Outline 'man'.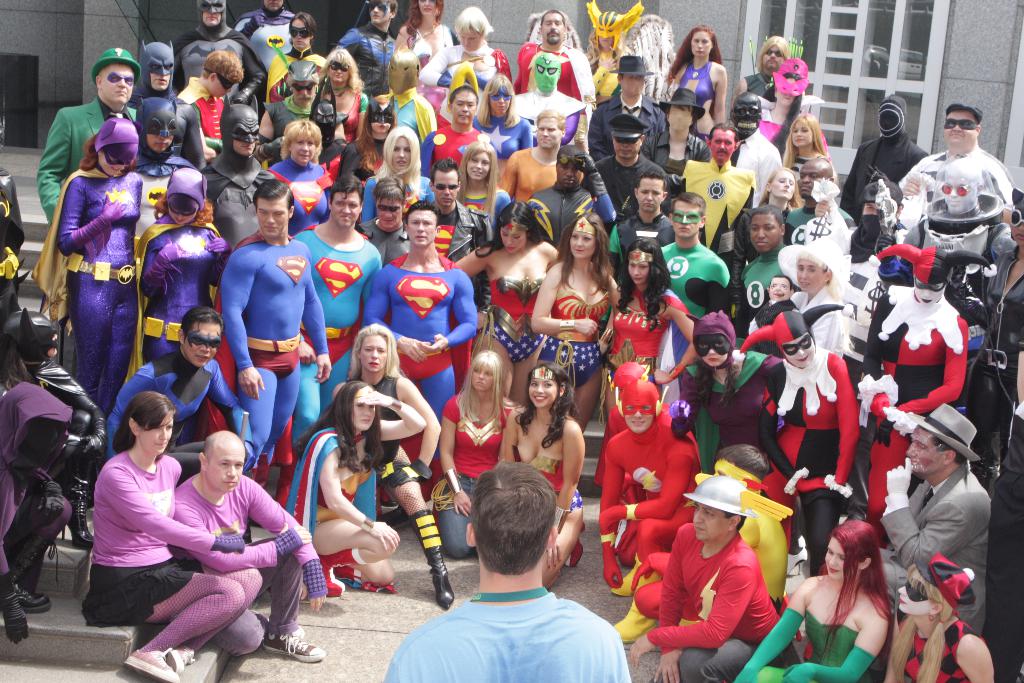
Outline: left=105, top=311, right=244, bottom=480.
